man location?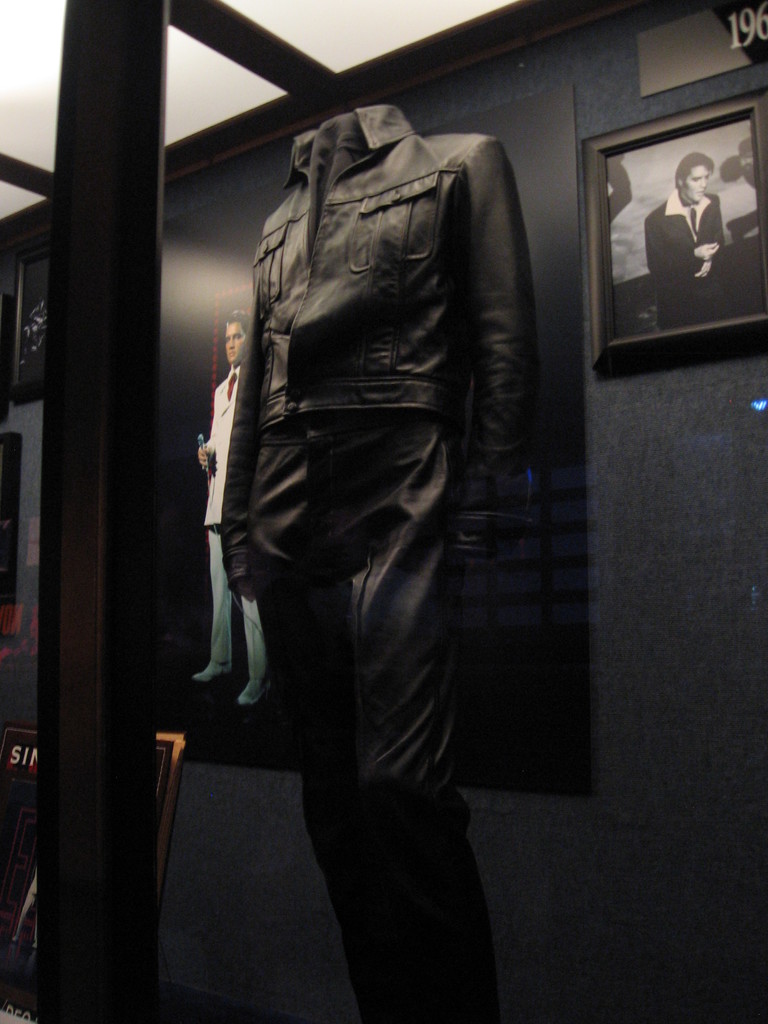
bbox=[625, 137, 753, 321]
